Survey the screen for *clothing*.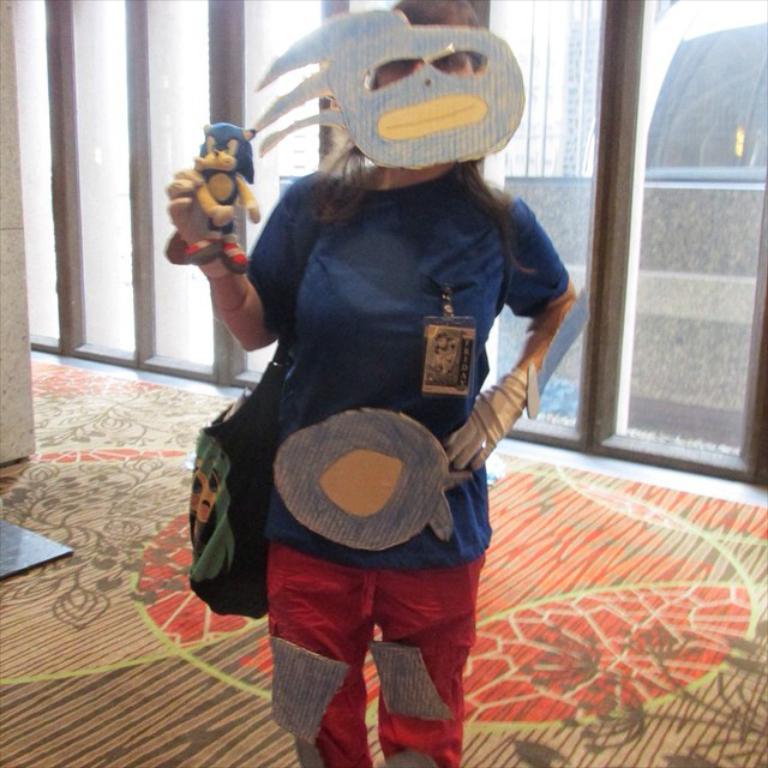
Survey found: rect(197, 164, 534, 648).
